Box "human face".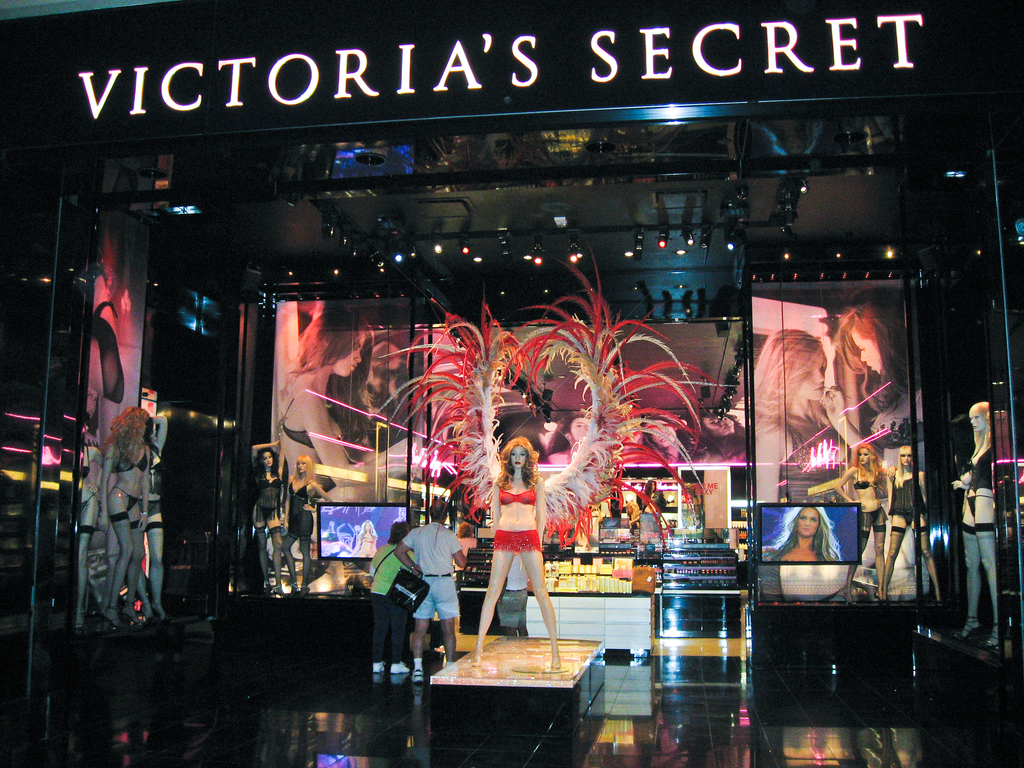
box(296, 461, 306, 476).
